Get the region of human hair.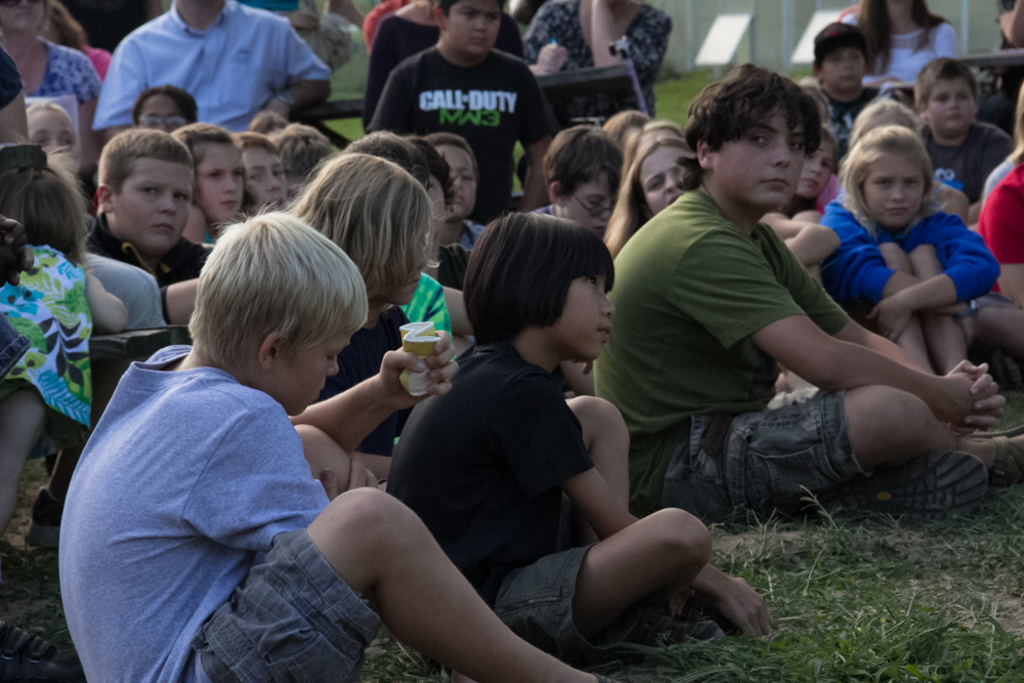
BBox(835, 124, 935, 231).
